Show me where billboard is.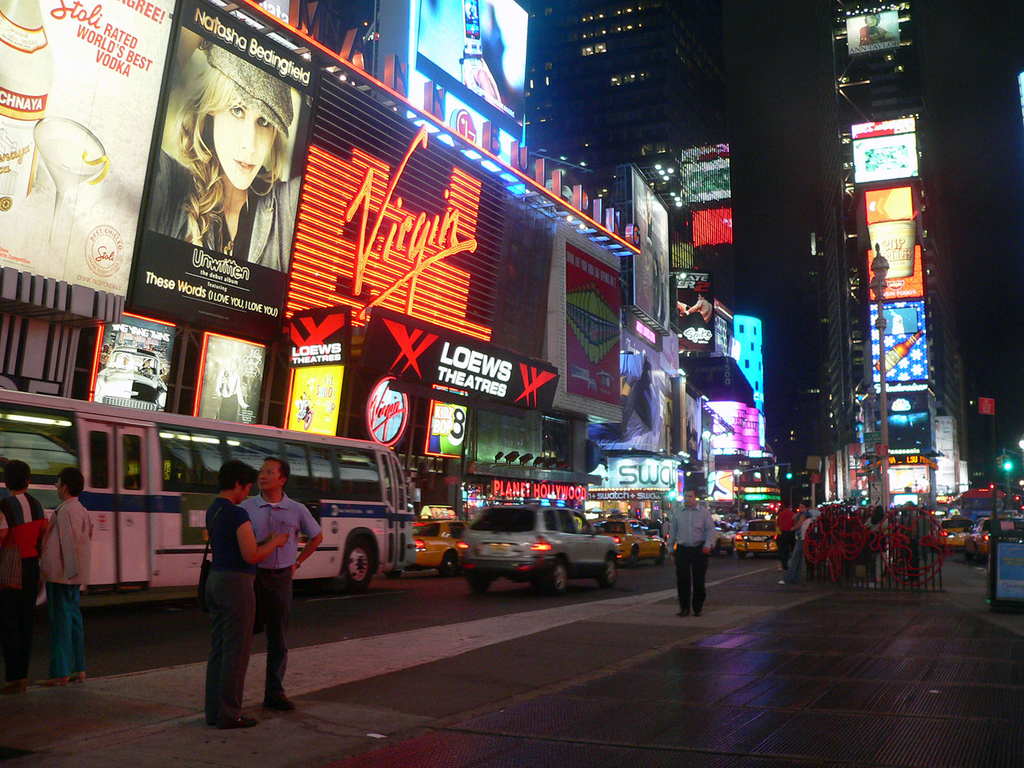
billboard is at select_region(686, 206, 731, 242).
